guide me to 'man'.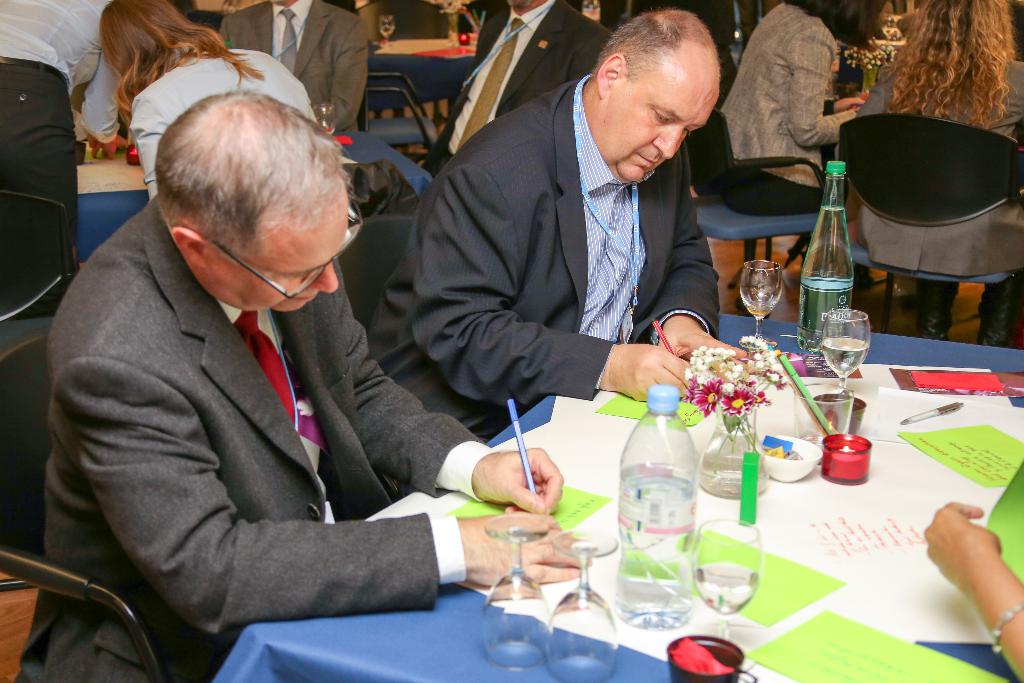
Guidance: bbox(216, 0, 365, 134).
